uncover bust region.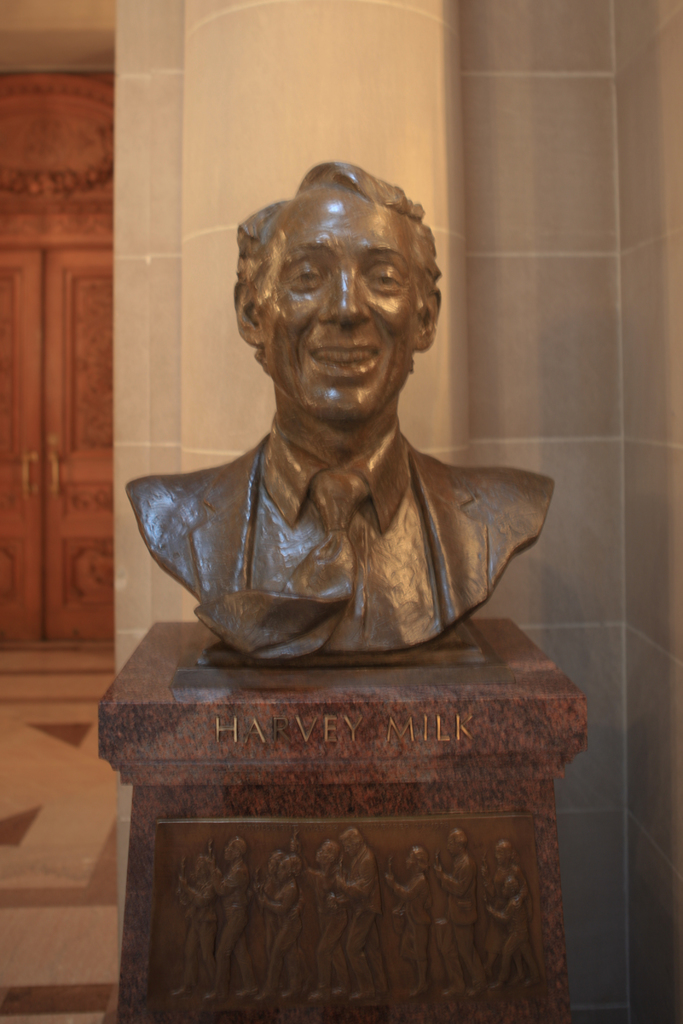
Uncovered: box(121, 152, 559, 667).
